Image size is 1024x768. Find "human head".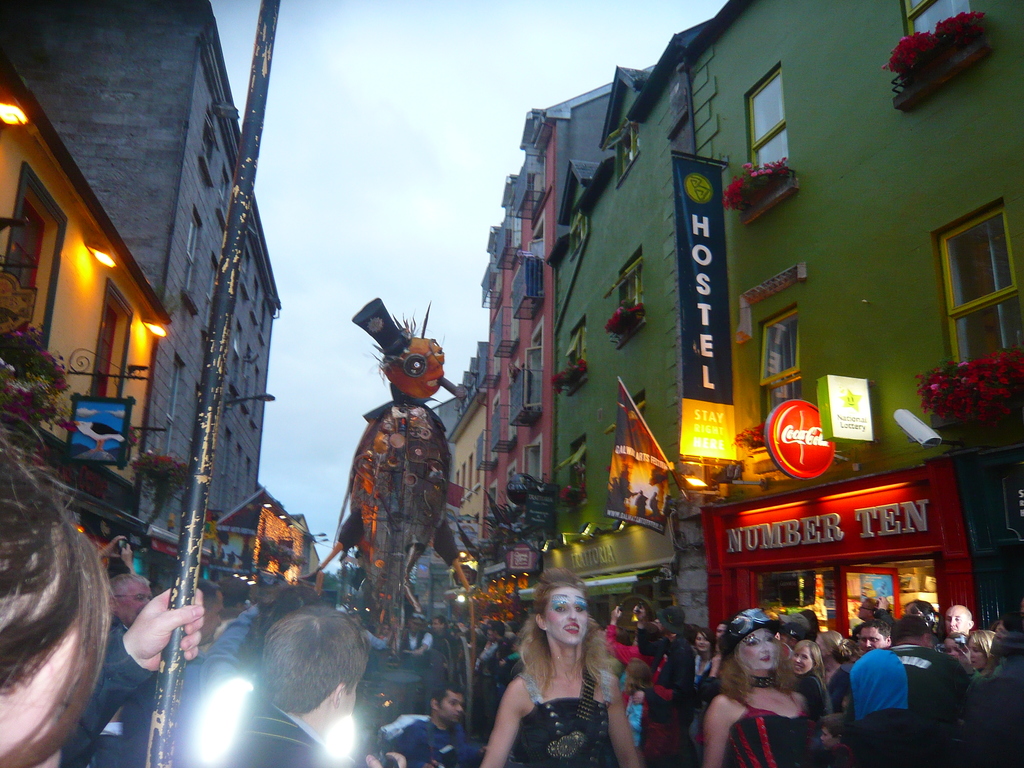
locate(792, 643, 820, 673).
